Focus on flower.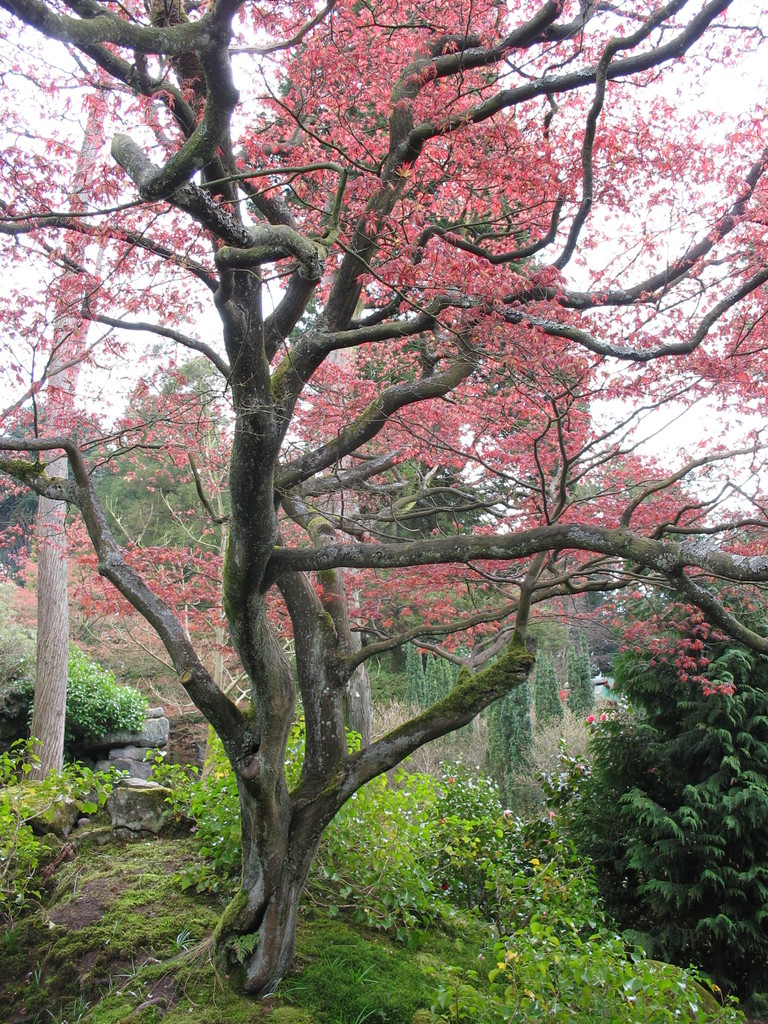
Focused at <region>716, 679, 735, 695</region>.
